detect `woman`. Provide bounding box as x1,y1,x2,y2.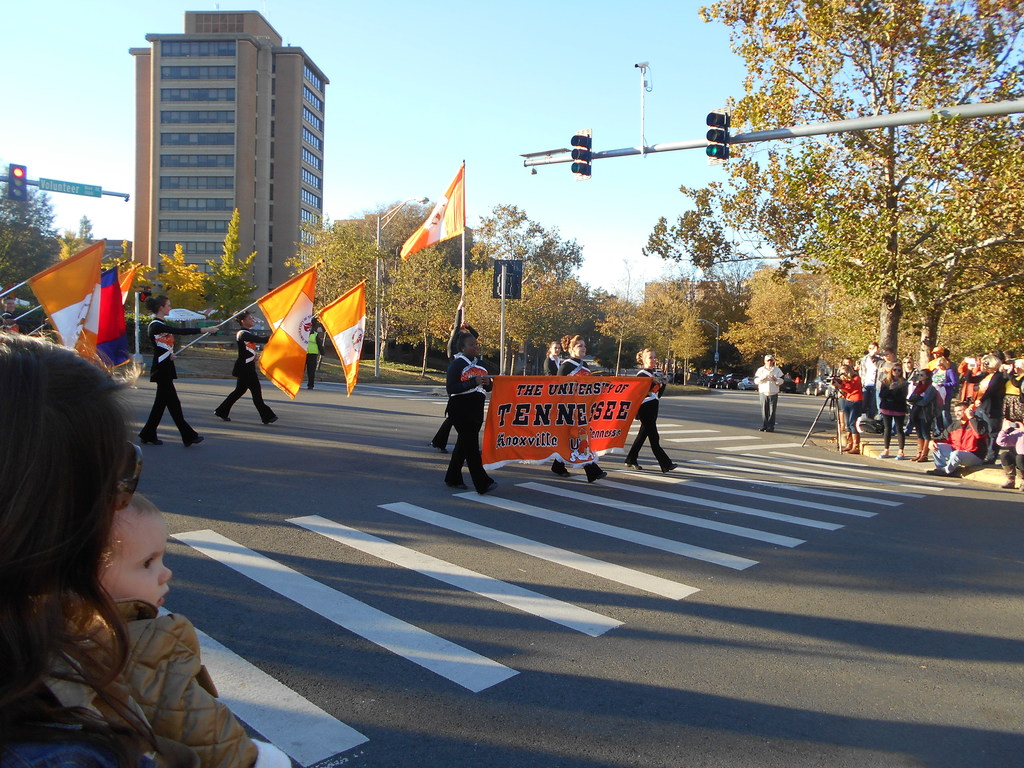
964,355,1004,466.
